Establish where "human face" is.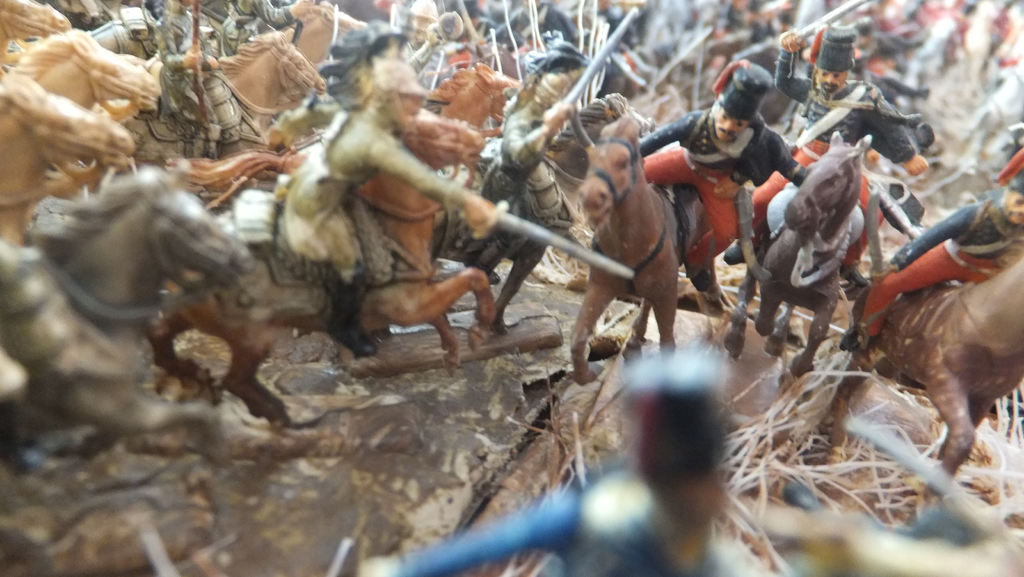
Established at crop(712, 103, 748, 141).
